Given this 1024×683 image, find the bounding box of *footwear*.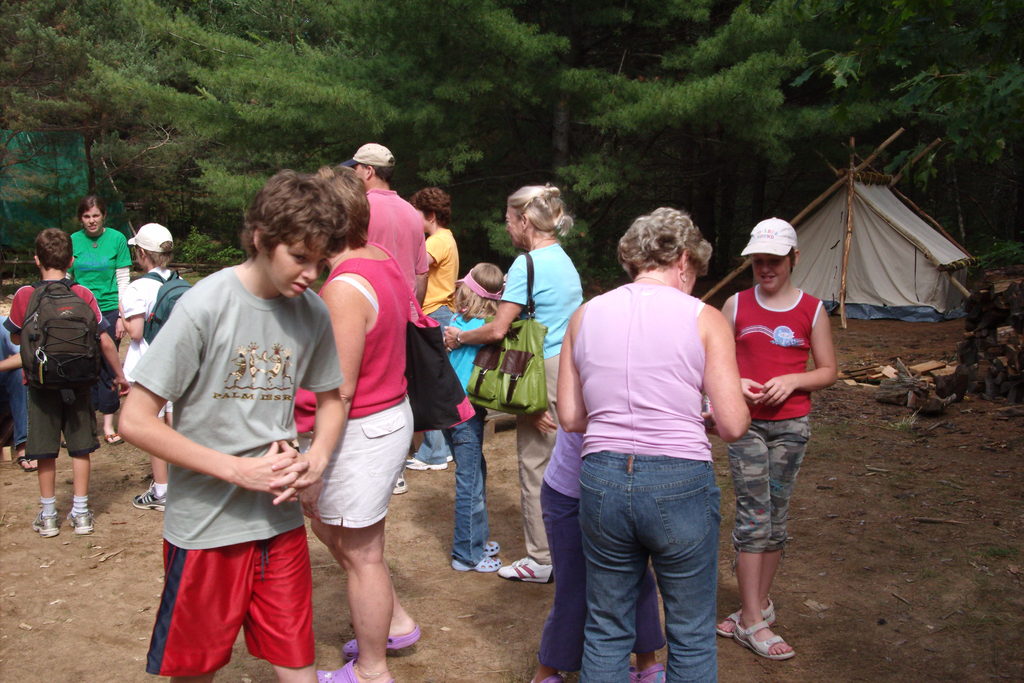
<bbox>403, 457, 449, 473</bbox>.
